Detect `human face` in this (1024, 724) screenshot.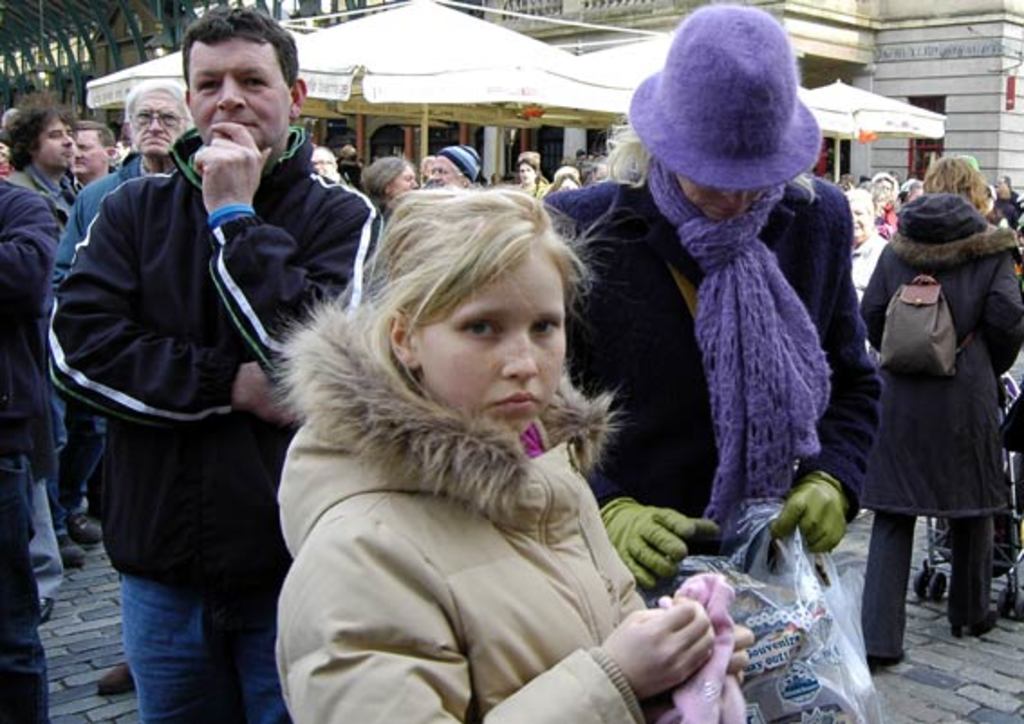
Detection: <bbox>419, 157, 432, 179</bbox>.
